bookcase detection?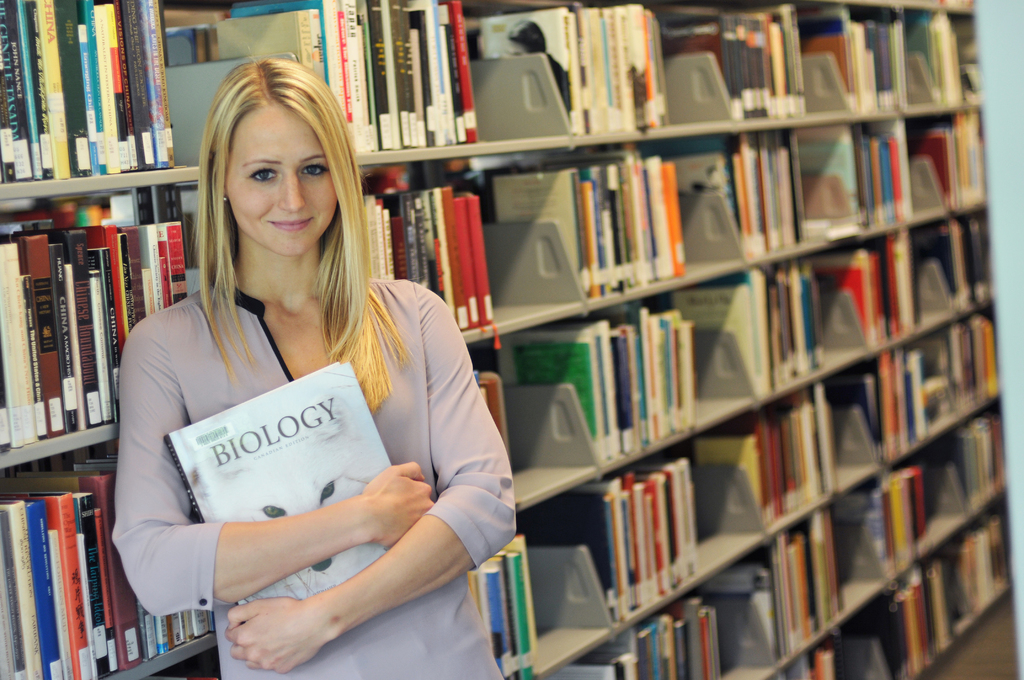
l=0, t=0, r=1023, b=679
